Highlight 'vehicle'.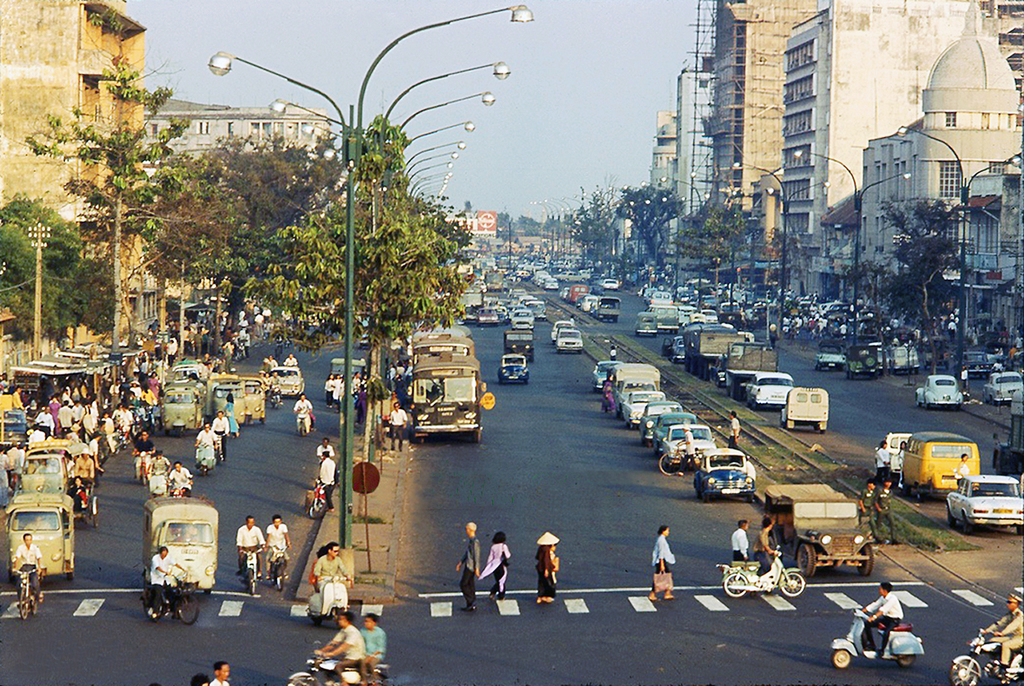
Highlighted region: x1=719, y1=541, x2=806, y2=595.
